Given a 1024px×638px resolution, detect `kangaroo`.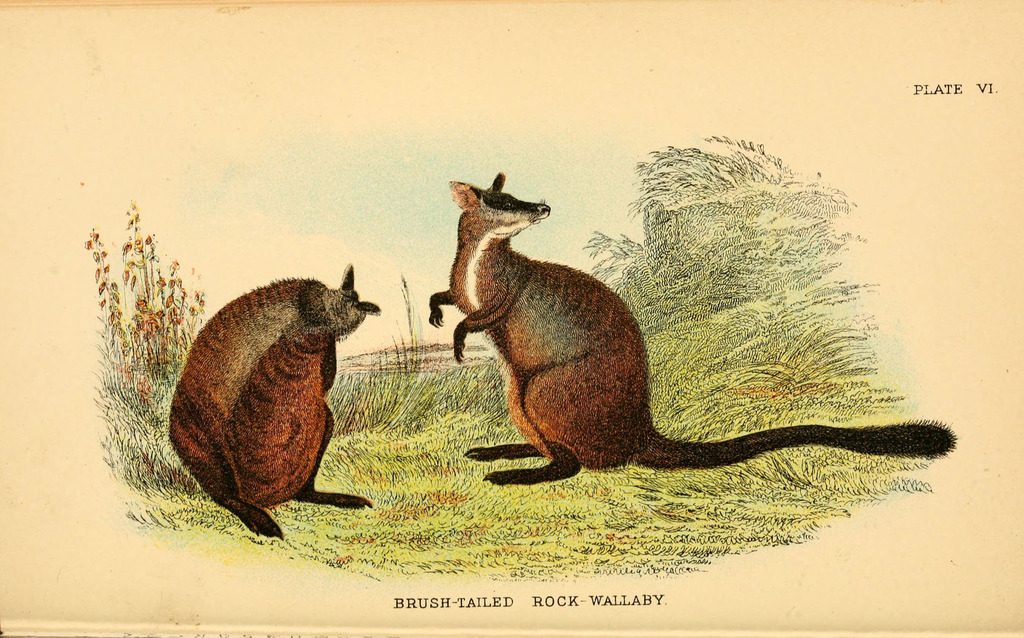
424 169 957 483.
